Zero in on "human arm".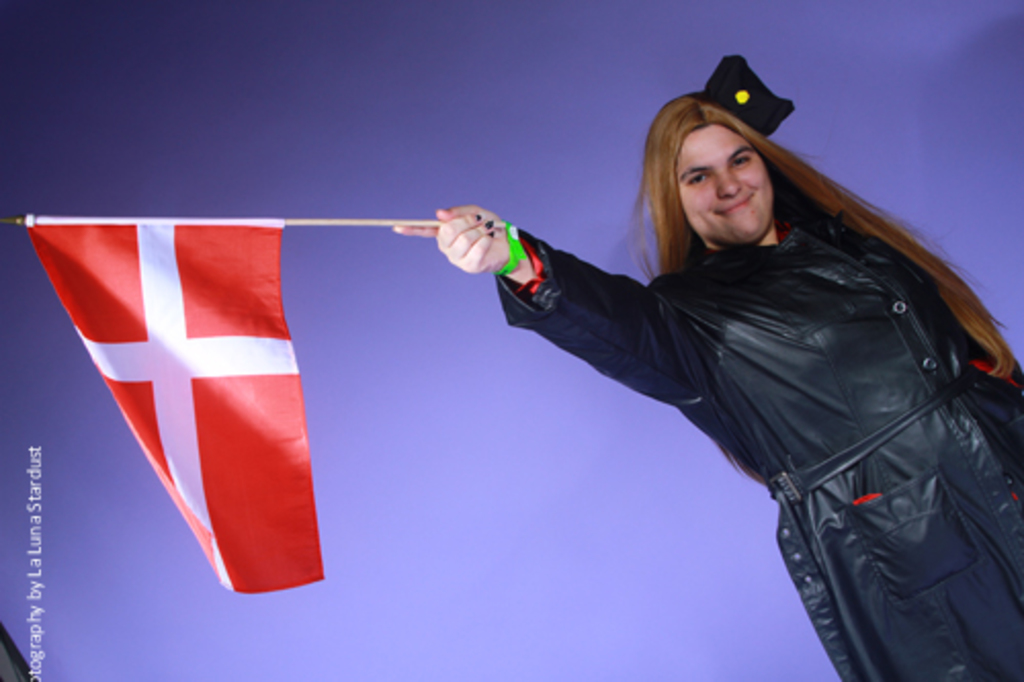
Zeroed in: (393, 209, 707, 401).
